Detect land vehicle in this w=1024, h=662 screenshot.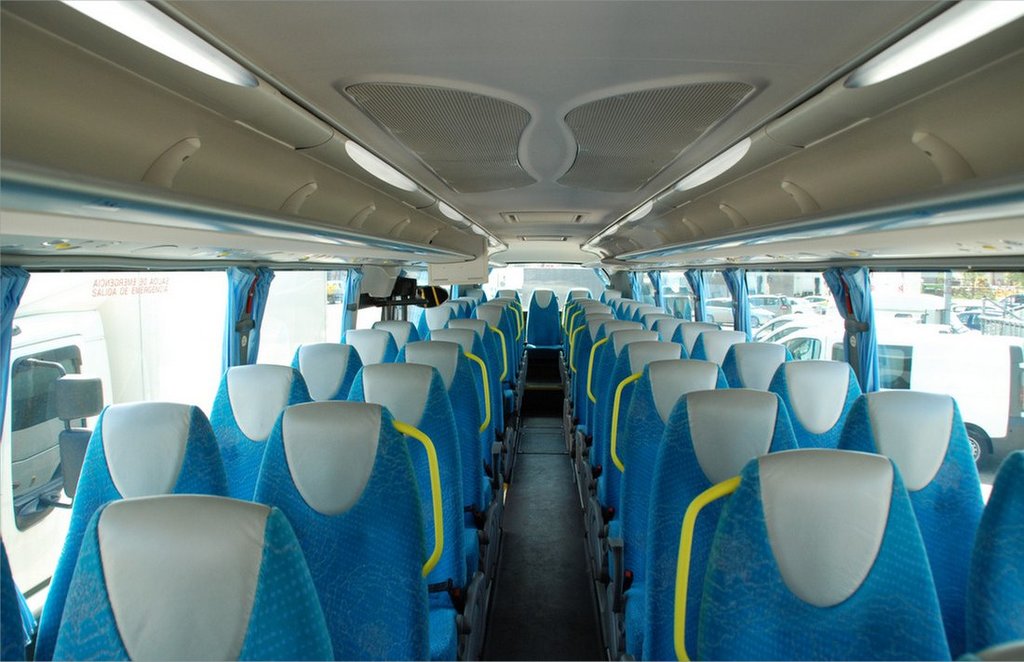
Detection: {"left": 698, "top": 290, "right": 772, "bottom": 328}.
